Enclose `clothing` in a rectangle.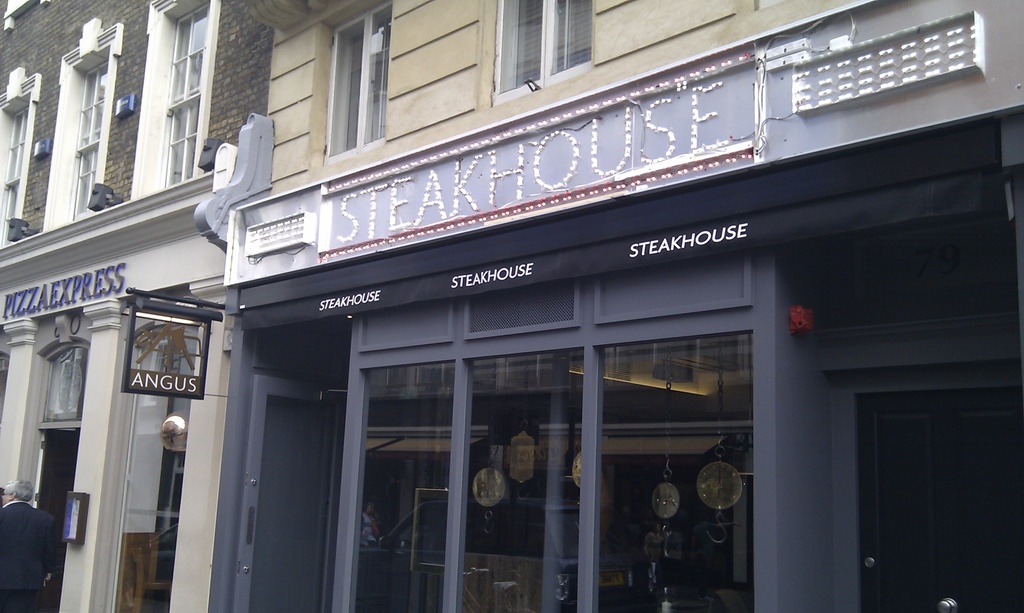
<region>0, 485, 49, 603</region>.
